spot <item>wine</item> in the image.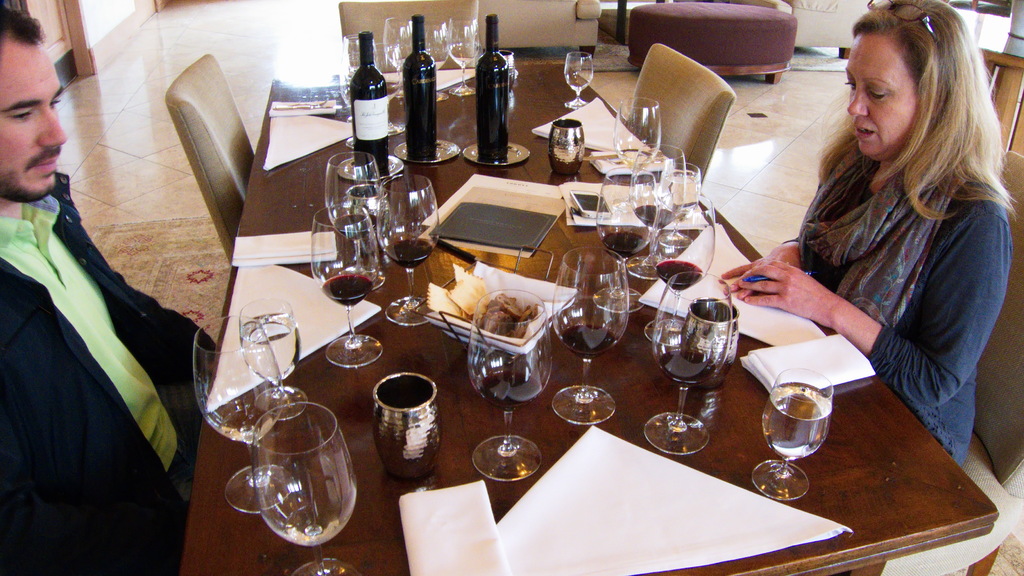
<item>wine</item> found at bbox=(649, 255, 710, 297).
